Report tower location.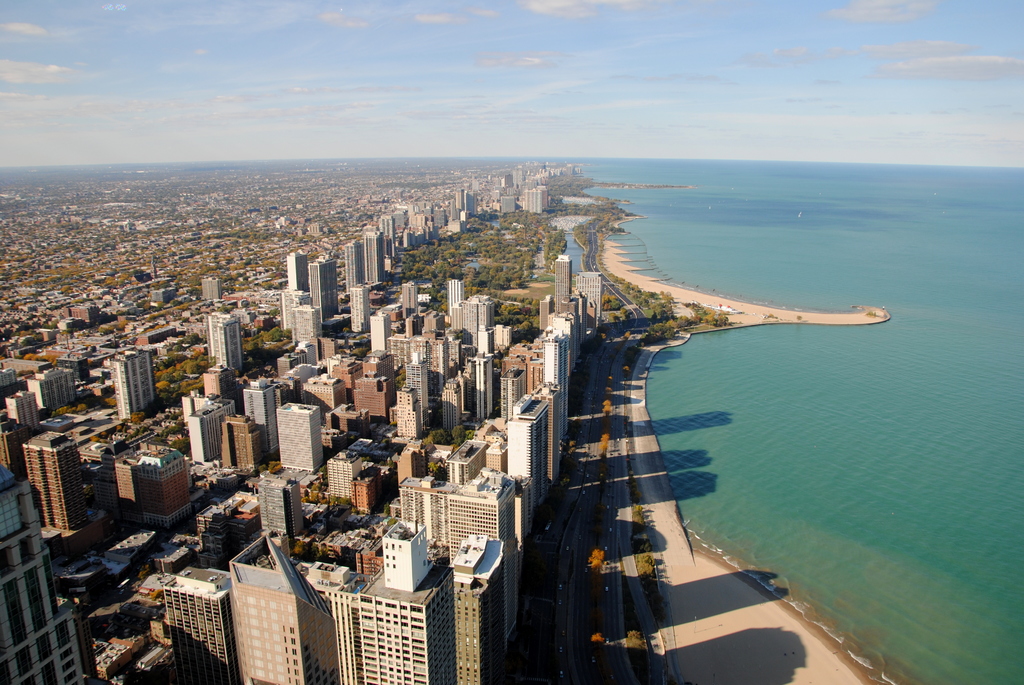
Report: <bbox>255, 476, 301, 546</bbox>.
